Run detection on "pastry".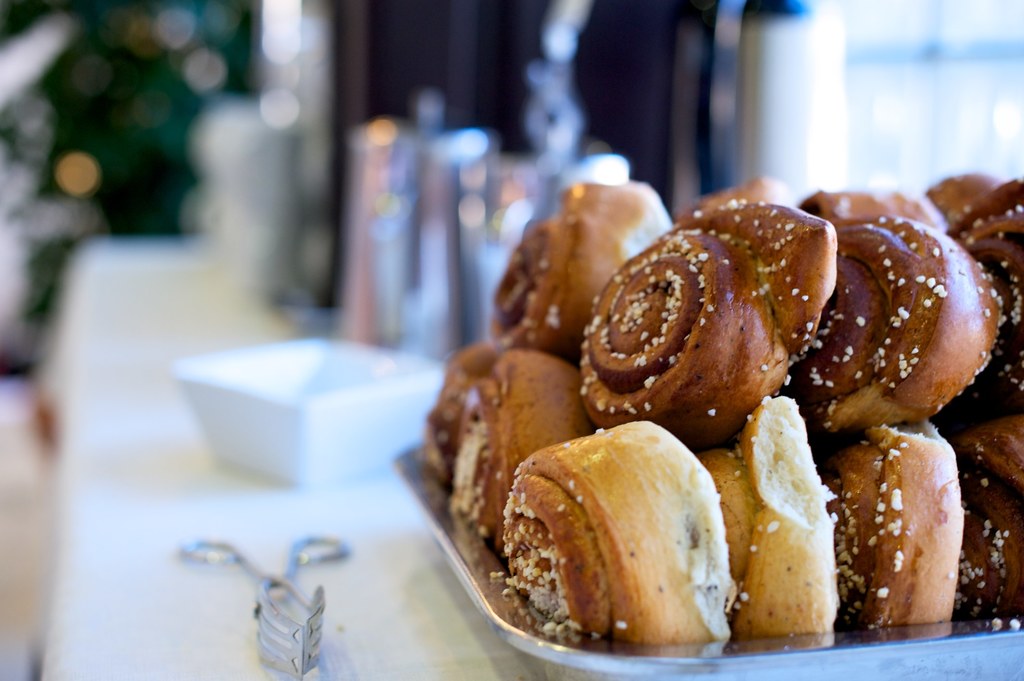
Result: 463,354,573,531.
